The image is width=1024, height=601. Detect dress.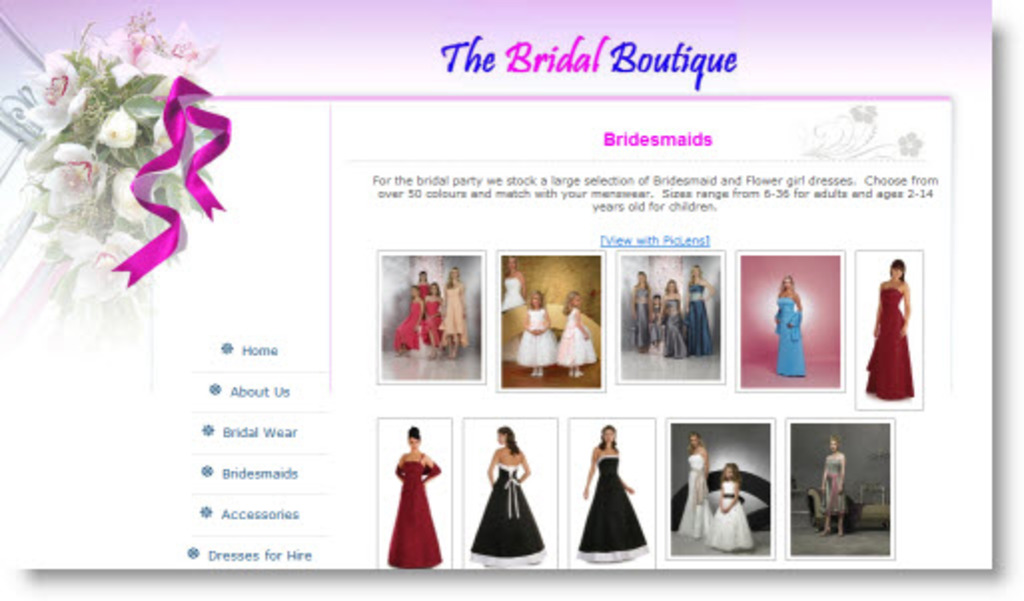
Detection: [x1=649, y1=301, x2=665, y2=341].
